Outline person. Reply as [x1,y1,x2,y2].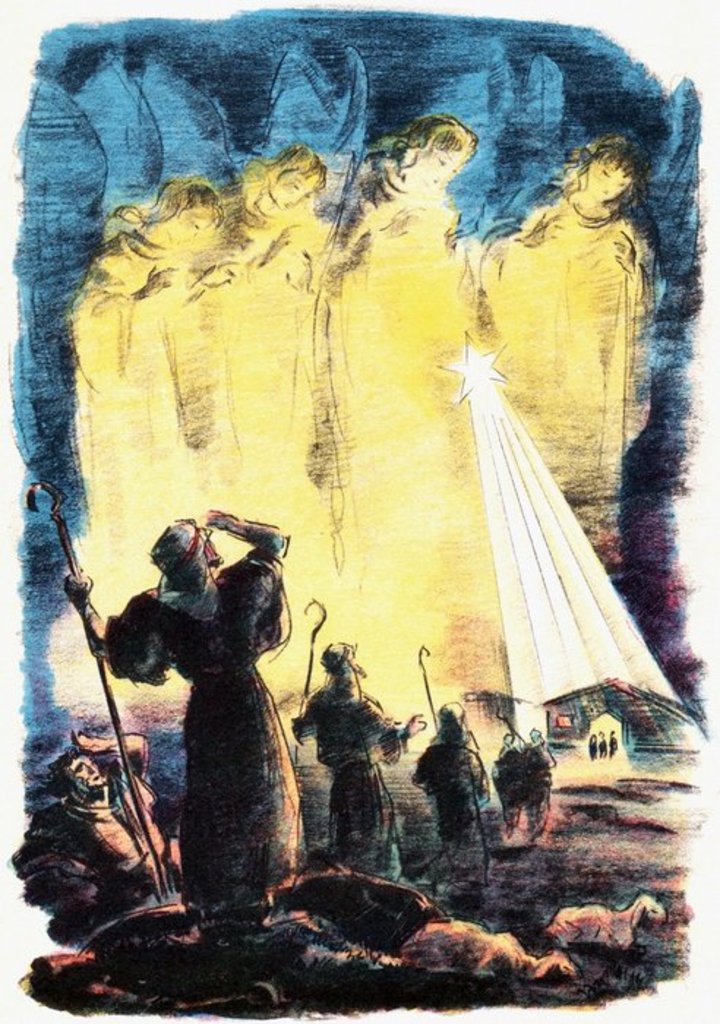
[522,726,558,832].
